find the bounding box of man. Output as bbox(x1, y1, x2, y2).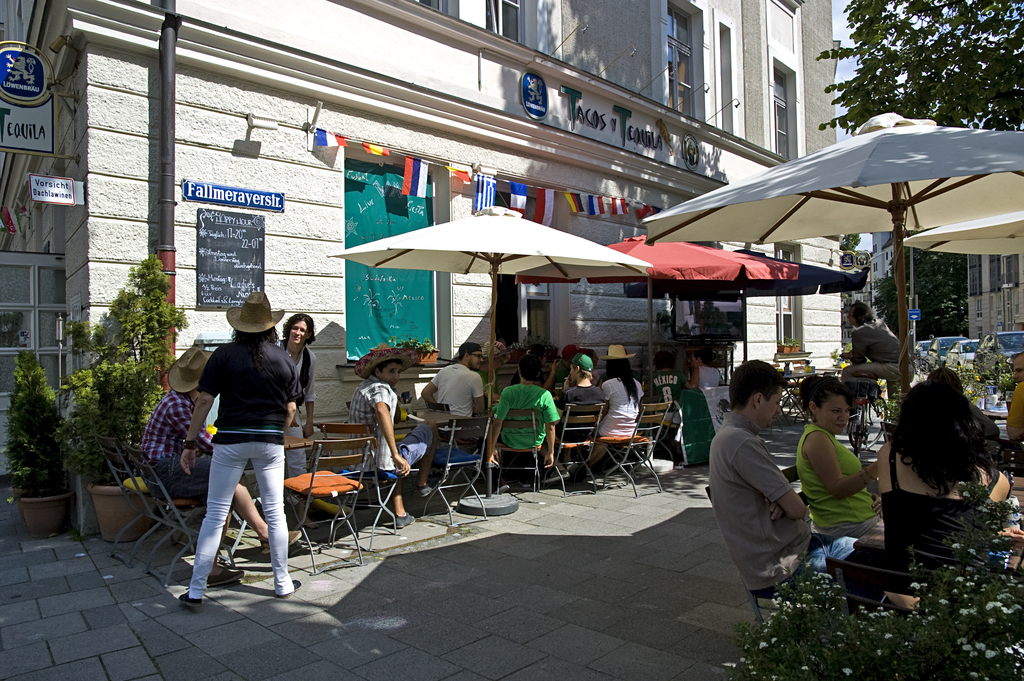
bbox(420, 339, 499, 461).
